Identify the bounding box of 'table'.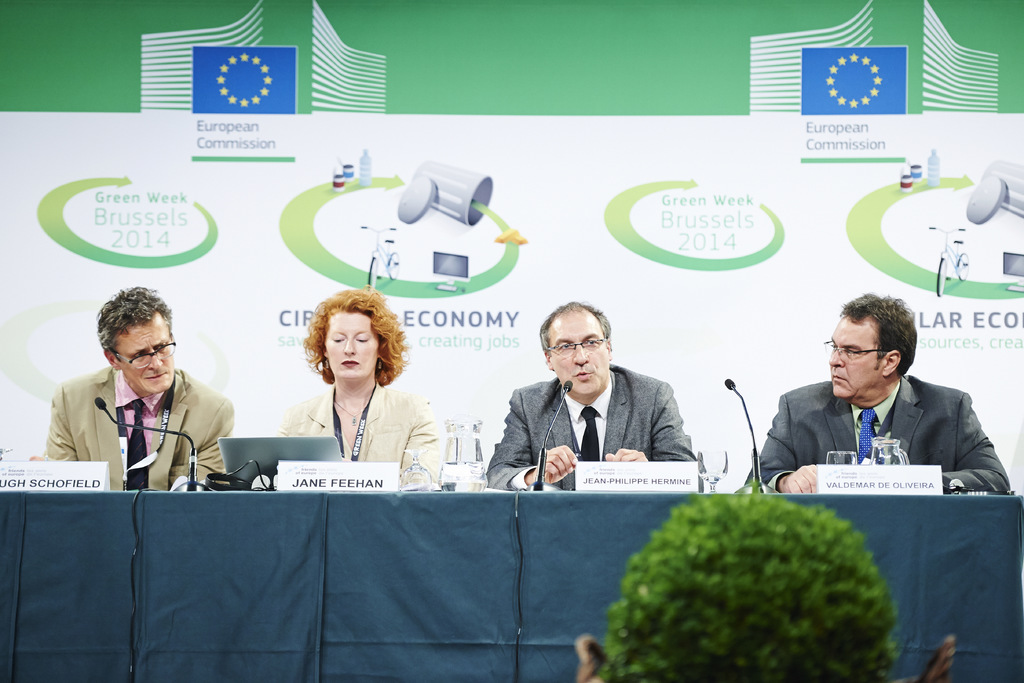
bbox=[0, 490, 1023, 682].
